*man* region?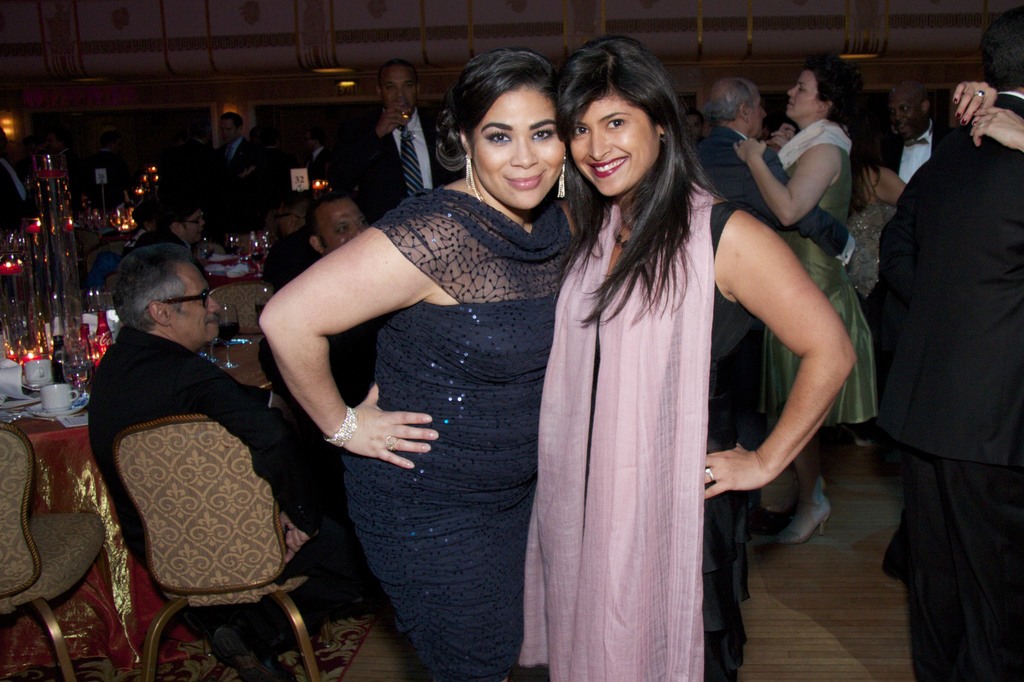
[left=92, top=241, right=340, bottom=681]
